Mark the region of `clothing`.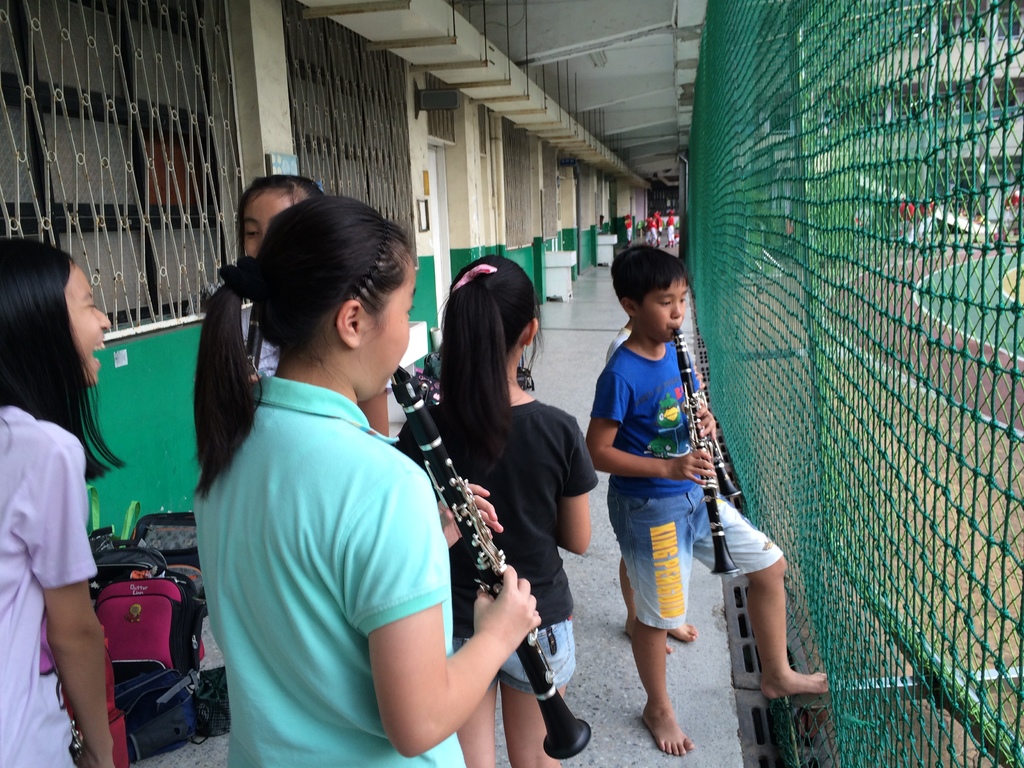
Region: rect(892, 207, 907, 236).
